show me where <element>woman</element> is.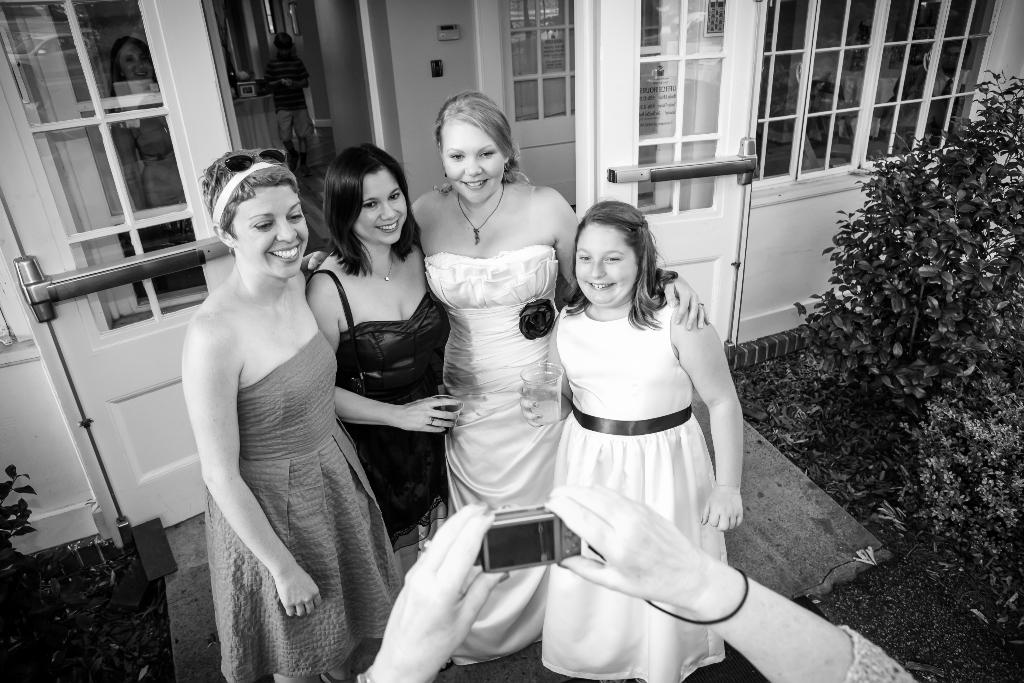
<element>woman</element> is at bbox=[177, 147, 402, 682].
